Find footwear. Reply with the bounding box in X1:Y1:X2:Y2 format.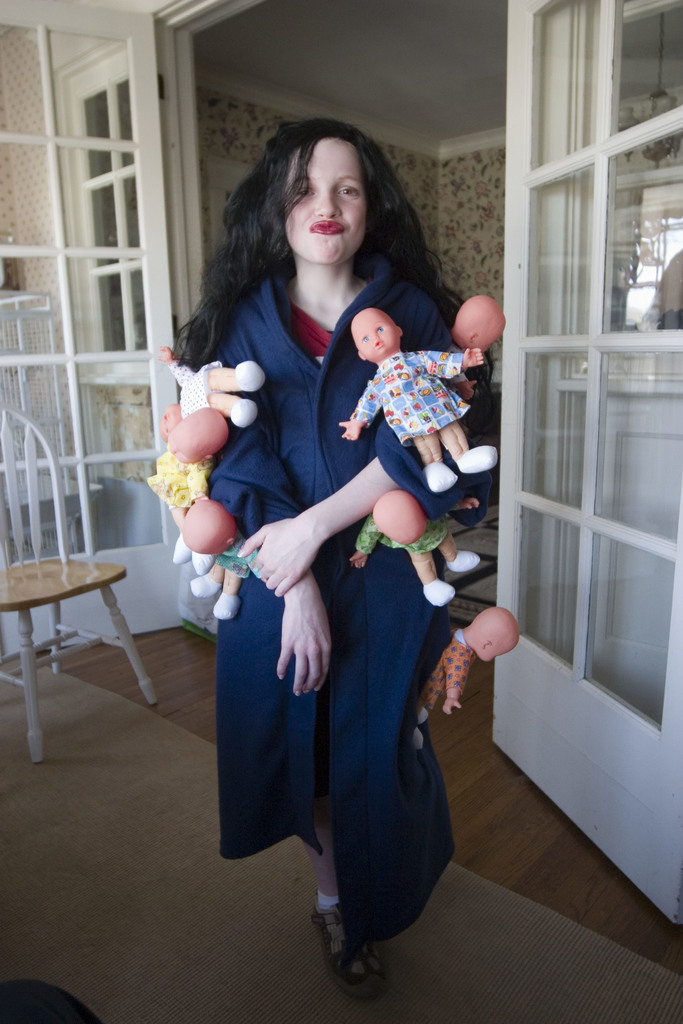
422:707:432:721.
